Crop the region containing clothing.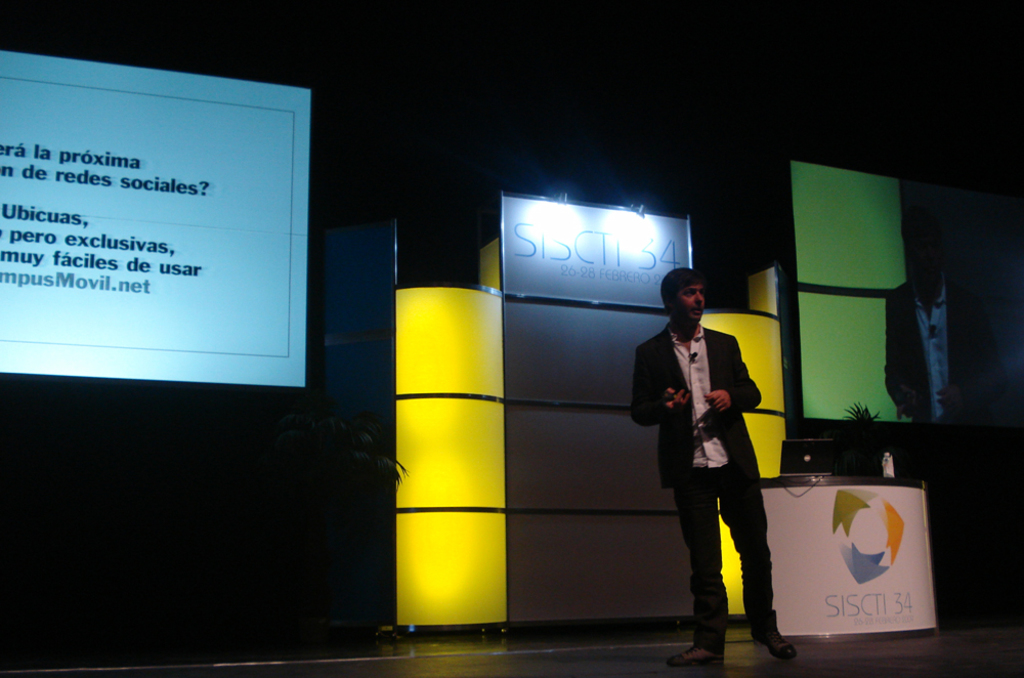
Crop region: 657/316/795/630.
